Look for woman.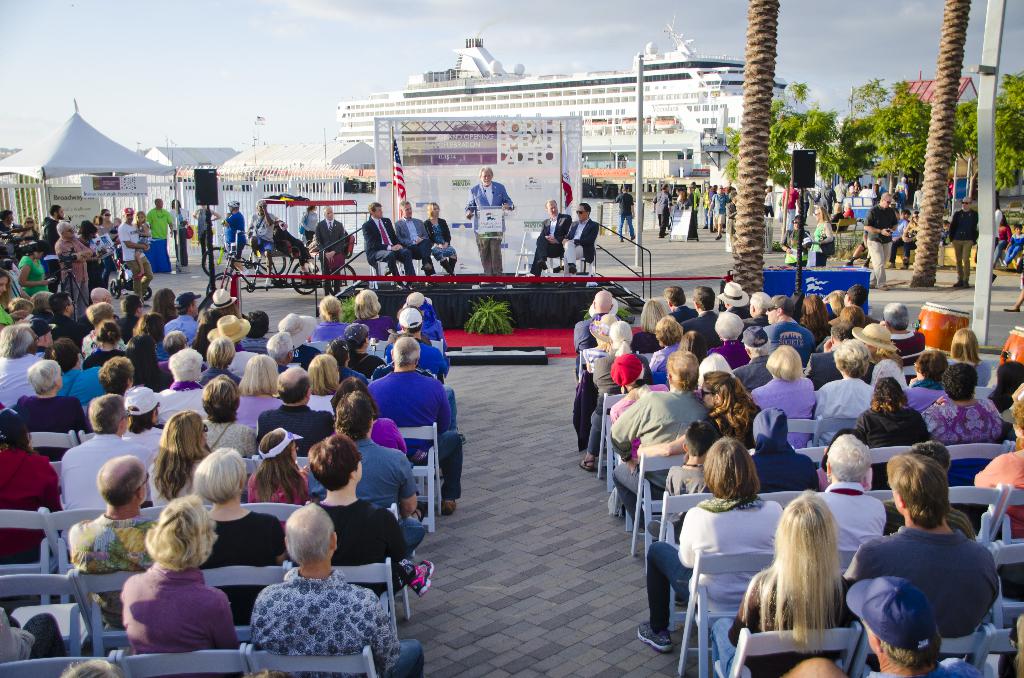
Found: pyautogui.locateOnScreen(808, 204, 836, 269).
